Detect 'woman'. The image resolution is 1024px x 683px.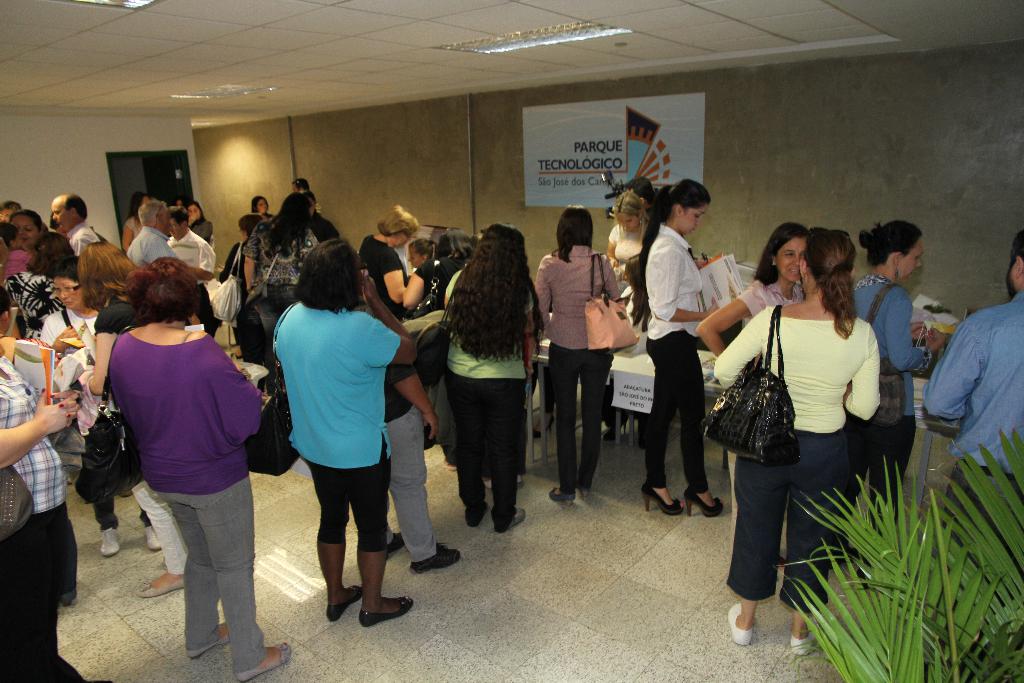
692/217/811/576.
